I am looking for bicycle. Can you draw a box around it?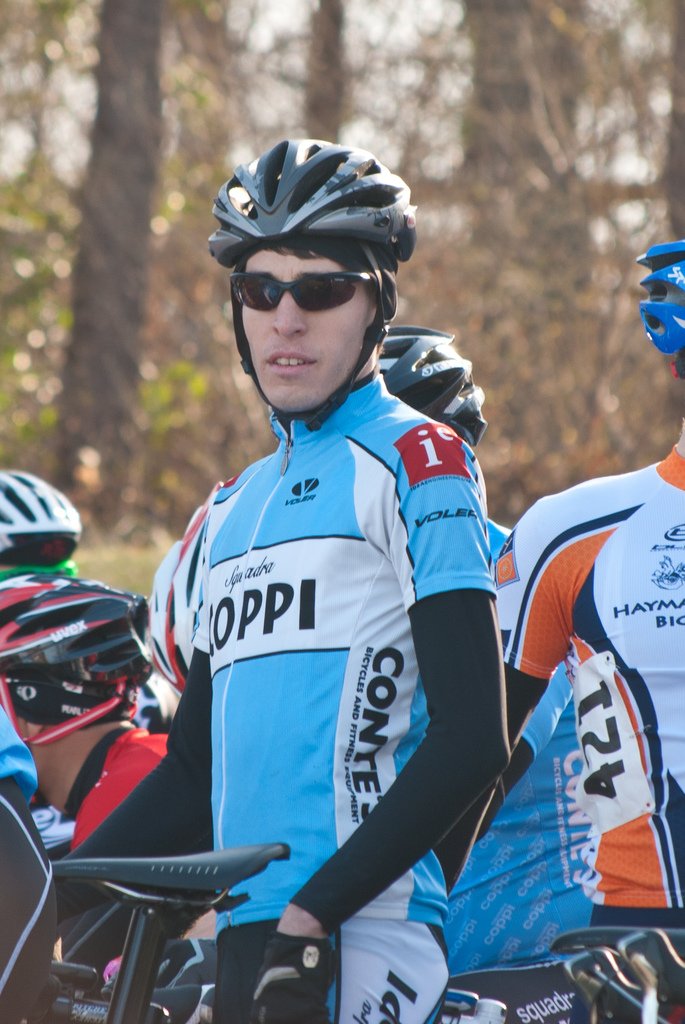
Sure, the bounding box is (22,803,304,1014).
